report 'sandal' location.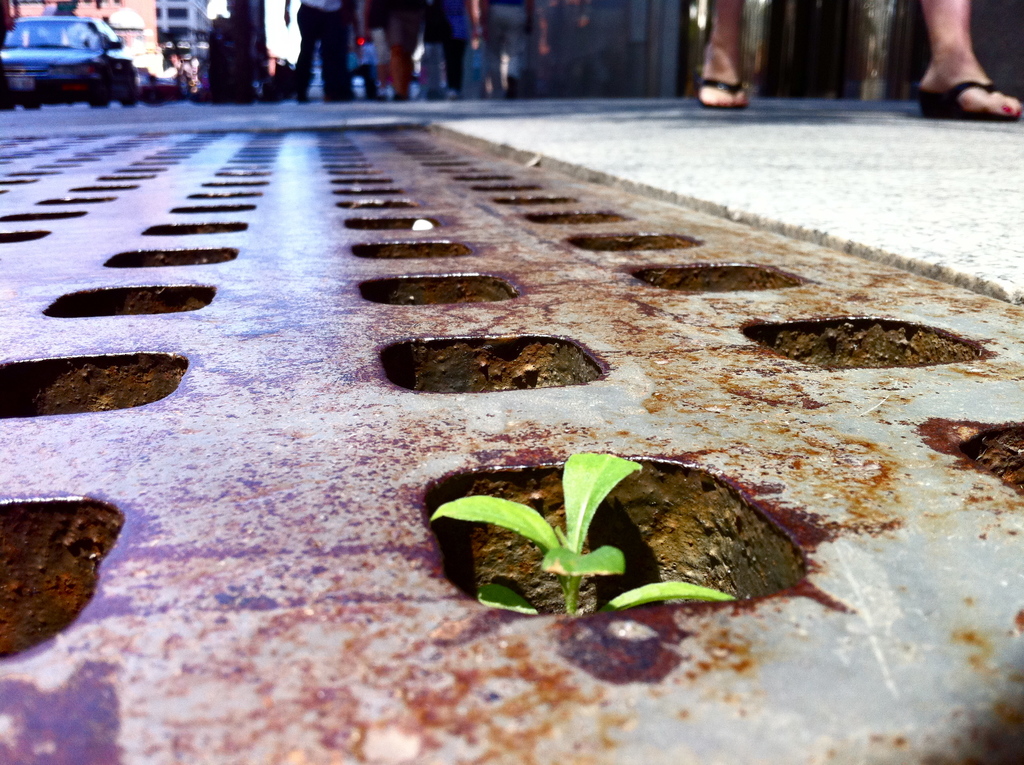
Report: (left=690, top=71, right=753, bottom=113).
